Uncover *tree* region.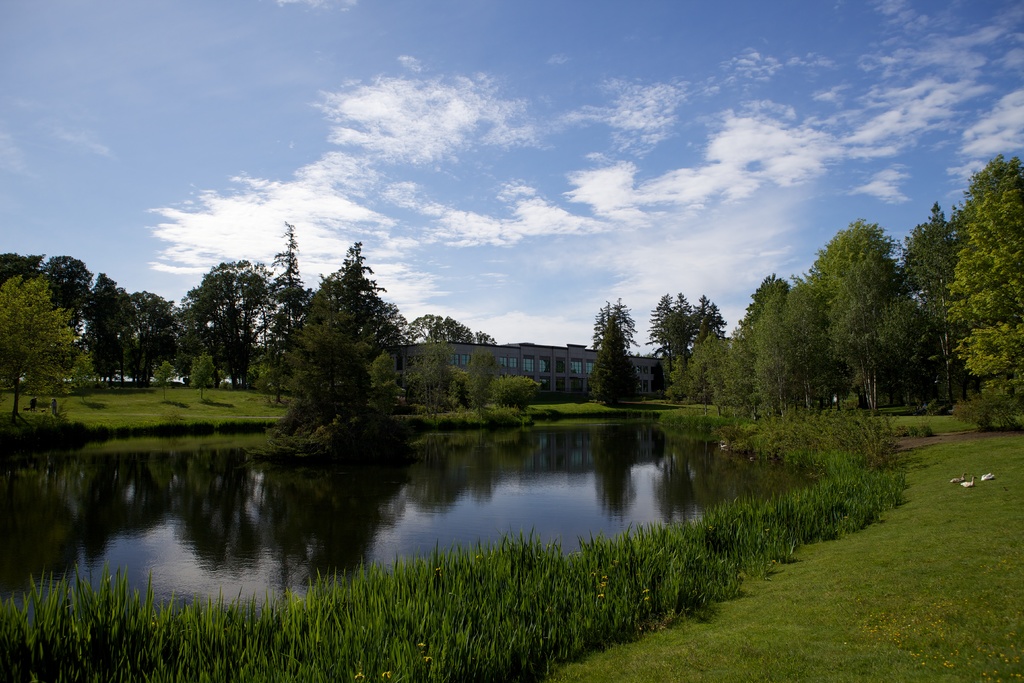
Uncovered: detection(493, 378, 540, 418).
